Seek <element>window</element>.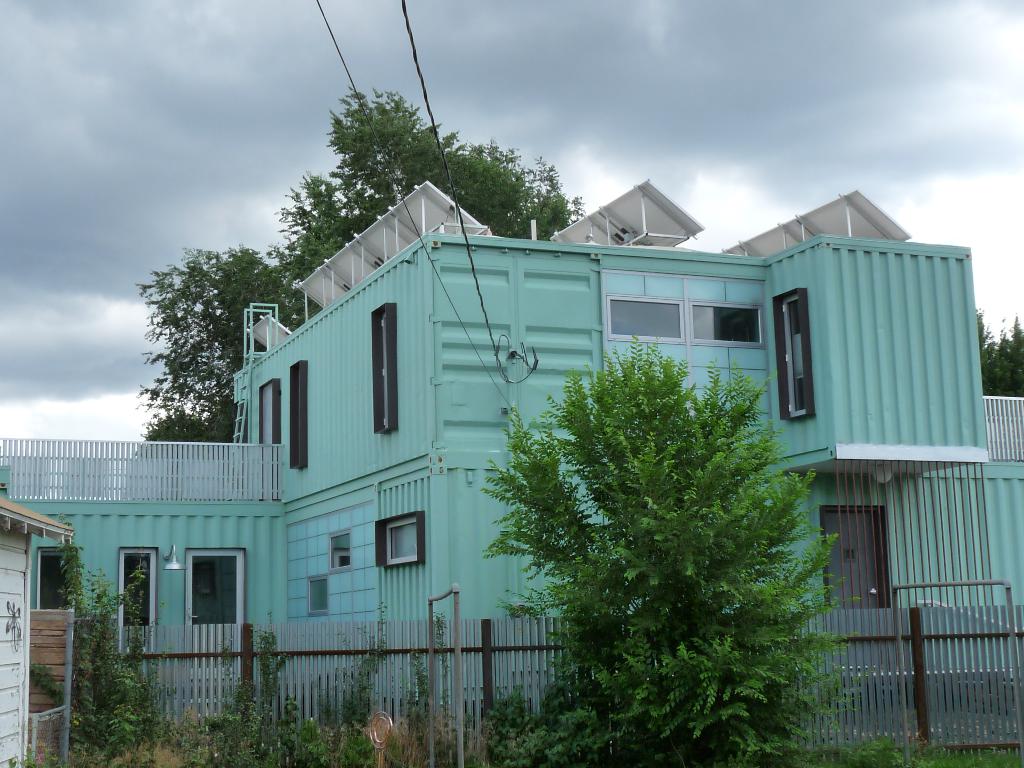
BBox(604, 290, 768, 340).
